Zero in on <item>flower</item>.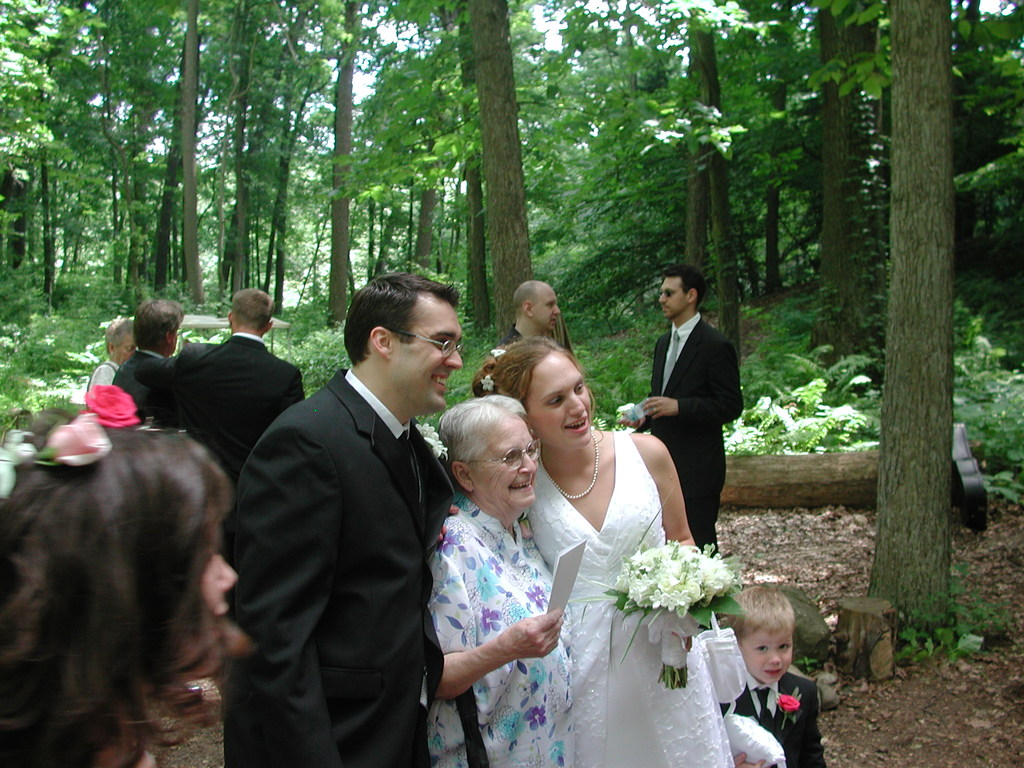
Zeroed in: box=[39, 417, 112, 466].
